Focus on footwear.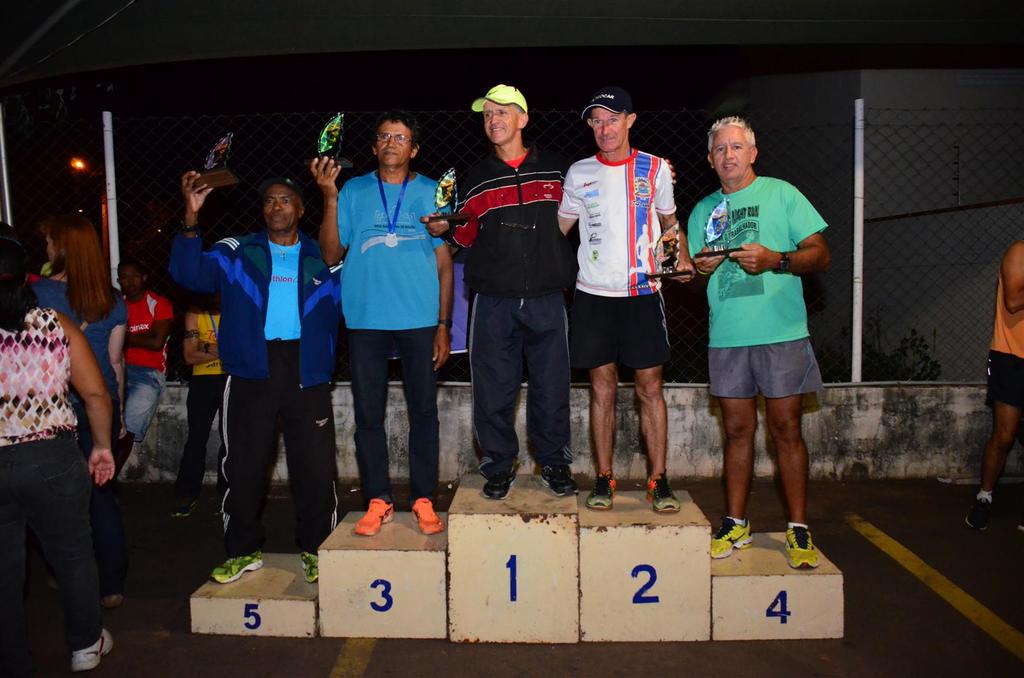
Focused at {"left": 481, "top": 462, "right": 516, "bottom": 504}.
